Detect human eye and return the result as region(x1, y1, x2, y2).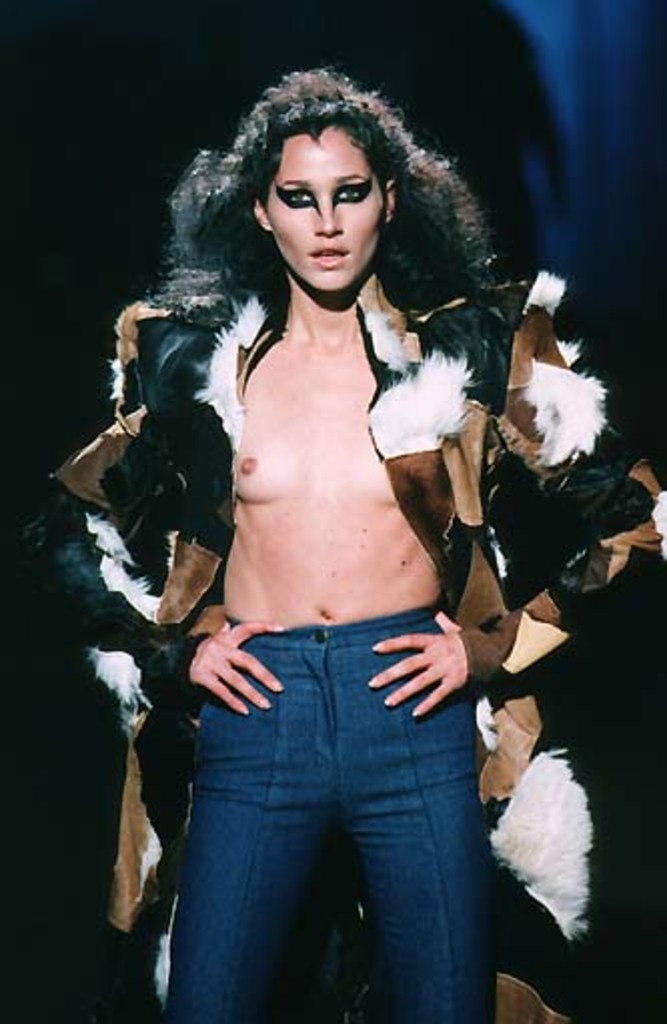
region(282, 184, 312, 208).
